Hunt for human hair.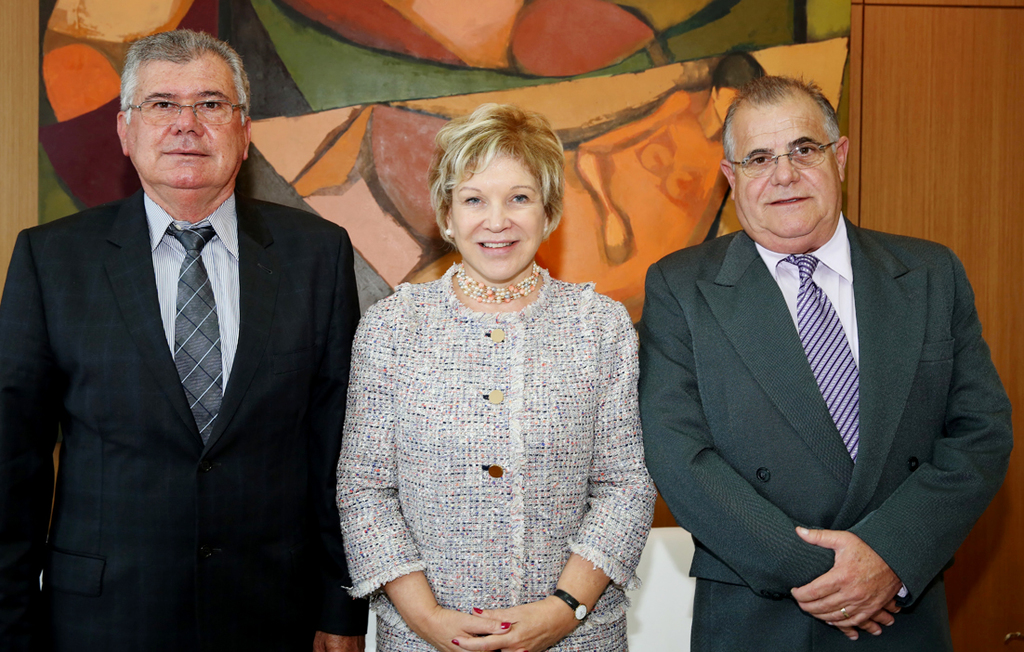
Hunted down at box=[117, 20, 248, 119].
